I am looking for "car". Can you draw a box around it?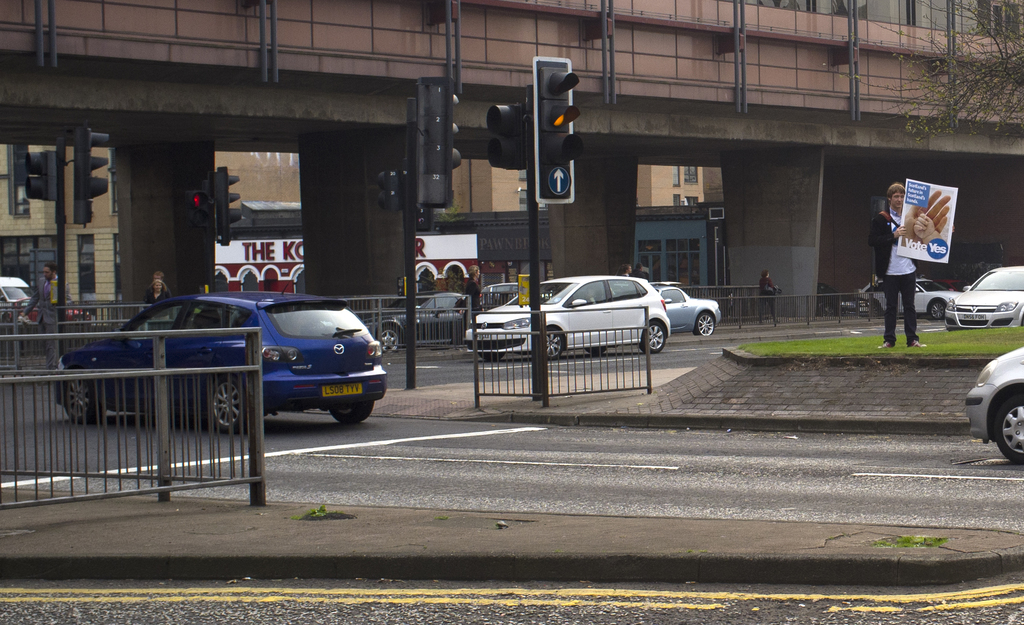
Sure, the bounding box is (50,253,386,436).
